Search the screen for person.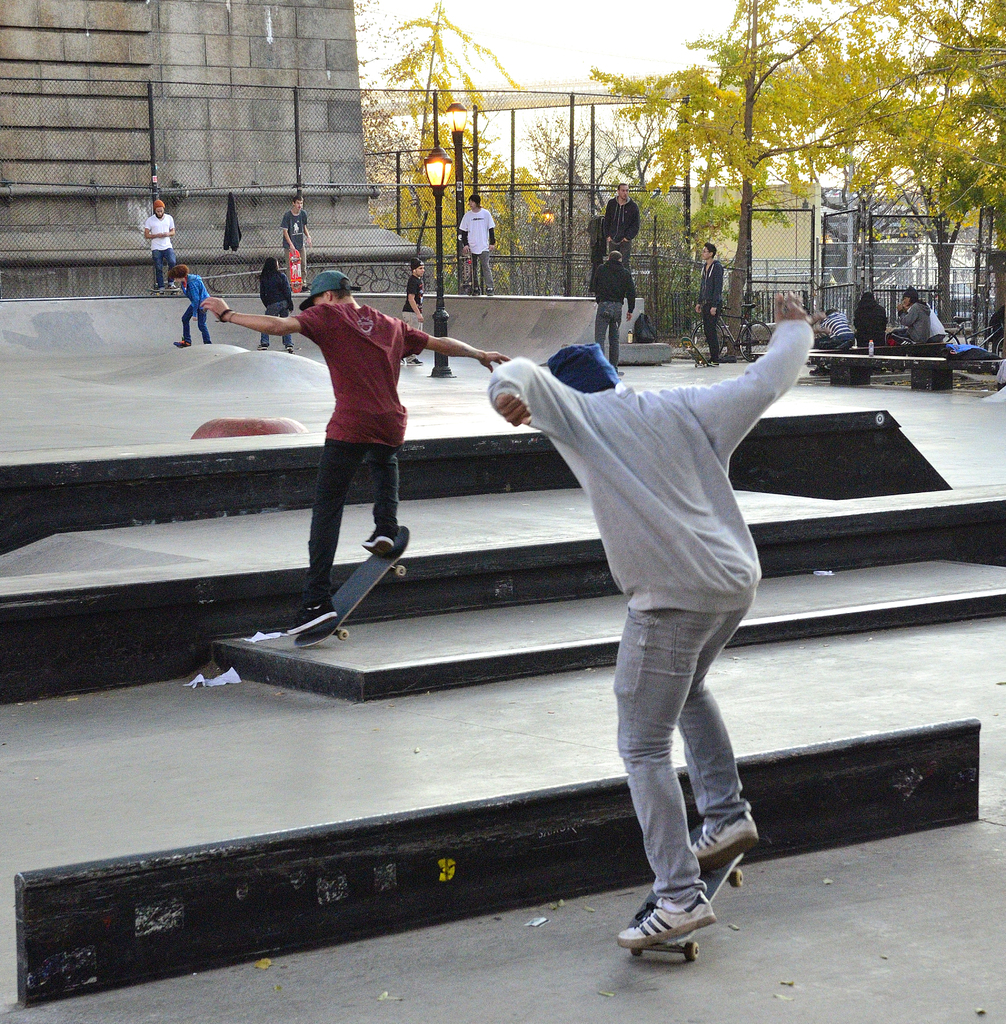
Found at [left=146, top=199, right=177, bottom=290].
